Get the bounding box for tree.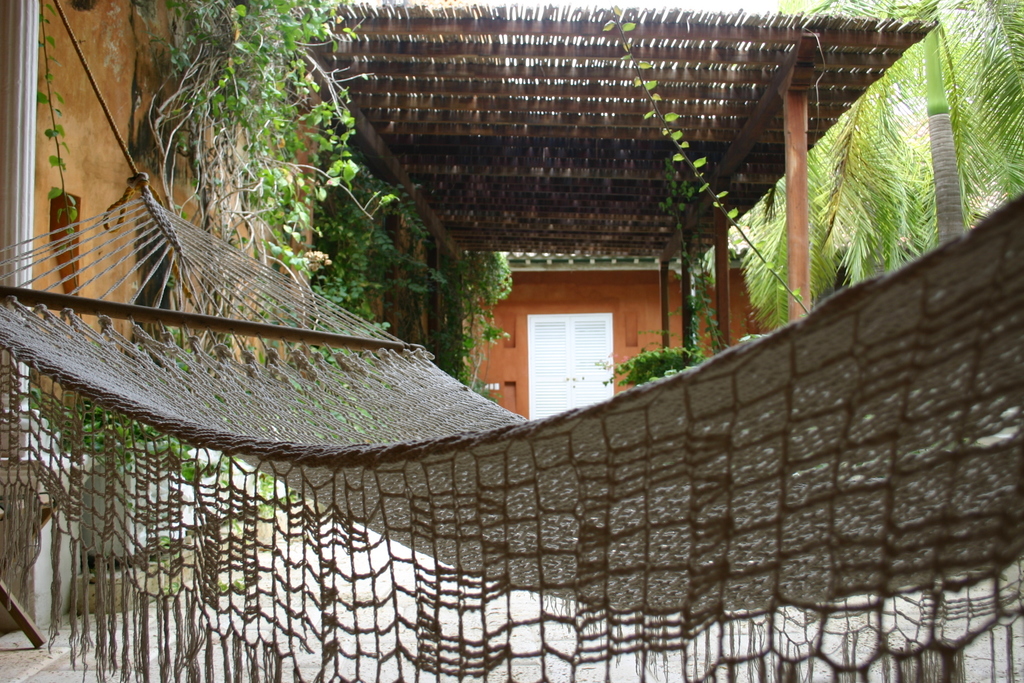
BBox(36, 0, 393, 503).
